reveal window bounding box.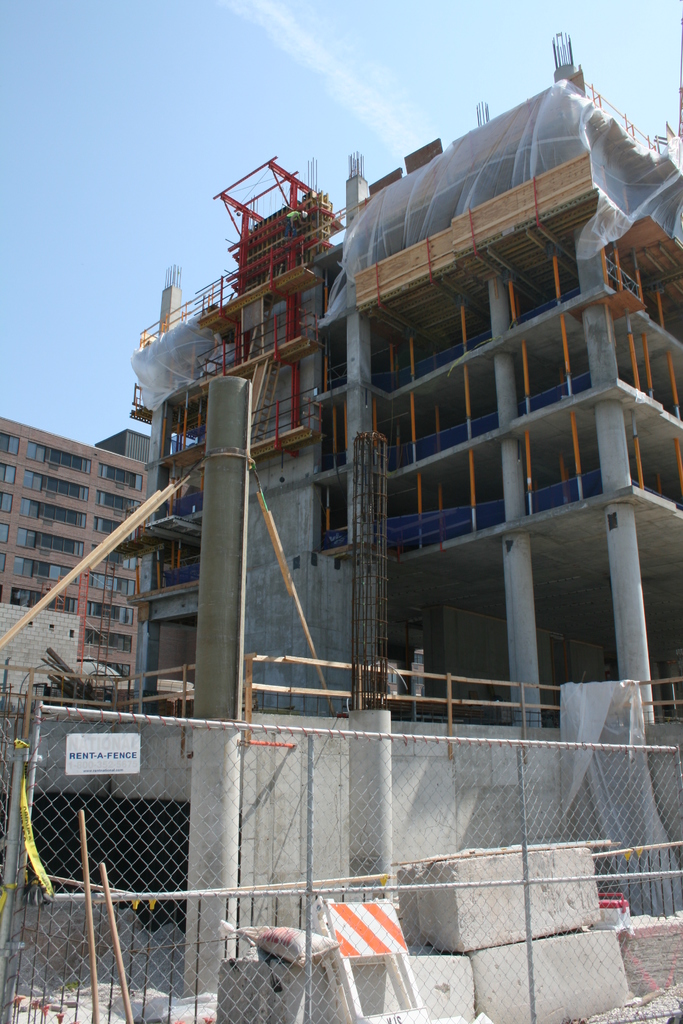
Revealed: [left=10, top=557, right=77, bottom=589].
